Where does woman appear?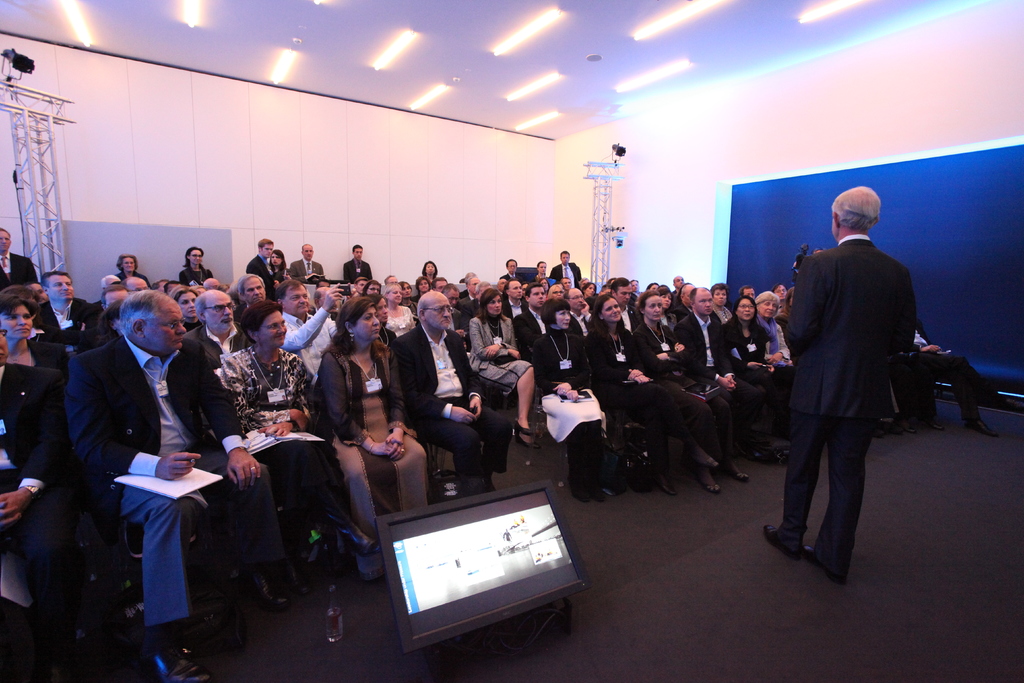
Appears at (left=180, top=247, right=214, bottom=285).
